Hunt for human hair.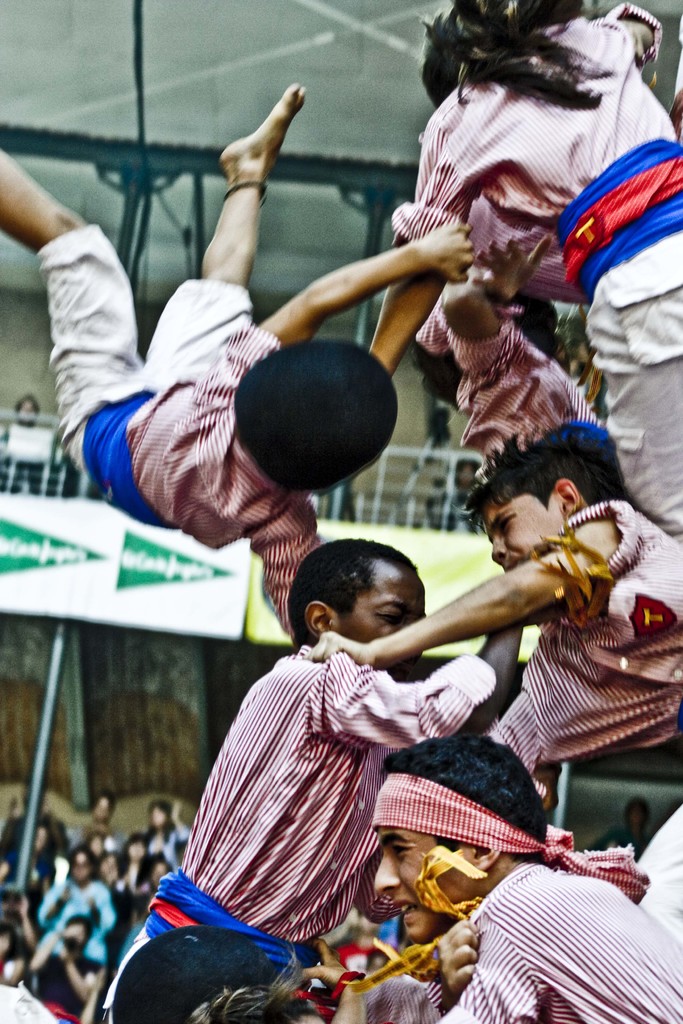
Hunted down at {"x1": 463, "y1": 422, "x2": 634, "y2": 508}.
